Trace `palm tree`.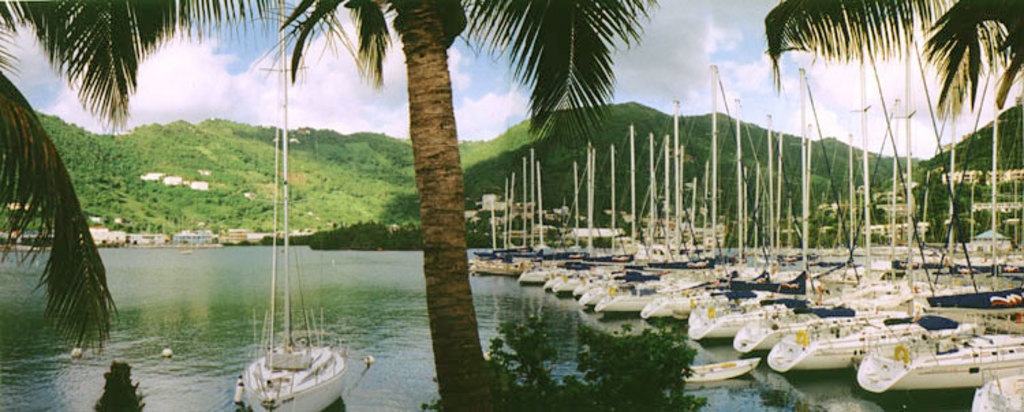
Traced to 38,0,662,411.
